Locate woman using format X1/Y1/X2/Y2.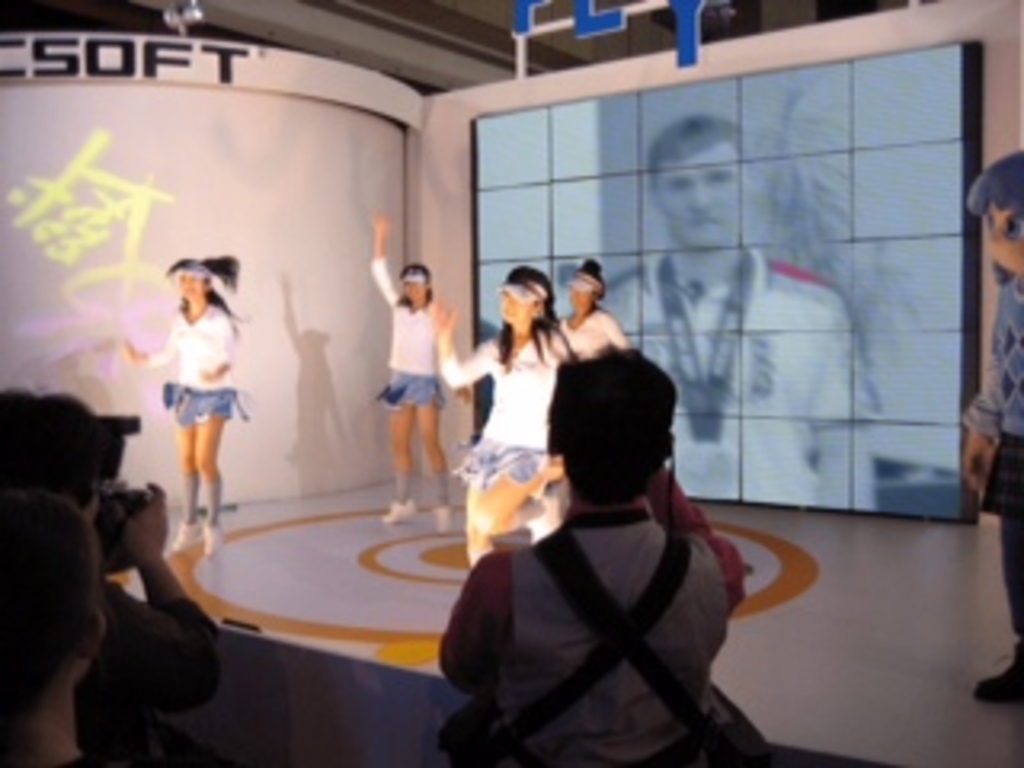
349/192/461/544.
